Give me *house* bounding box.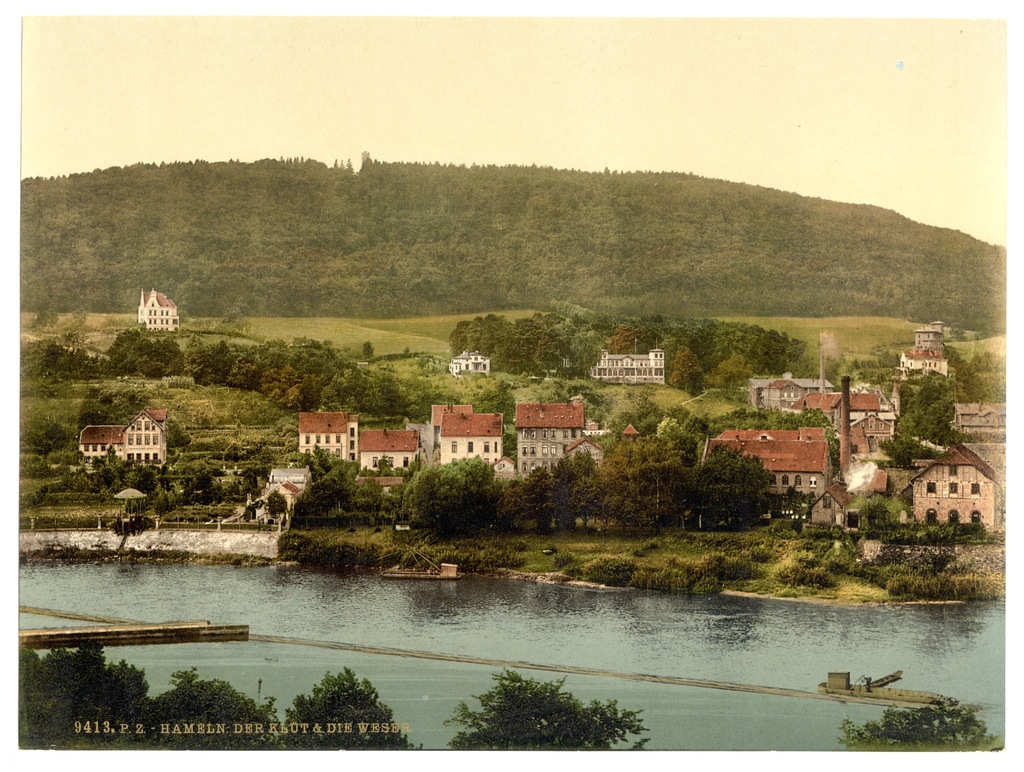
crop(138, 287, 190, 330).
